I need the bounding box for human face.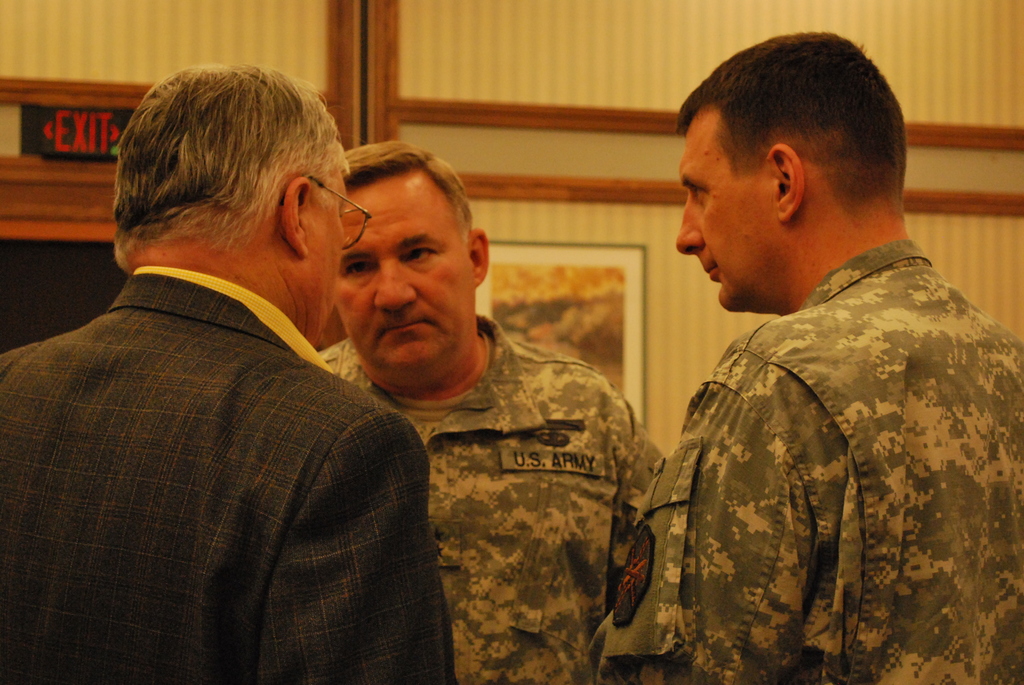
Here it is: [338, 163, 479, 395].
